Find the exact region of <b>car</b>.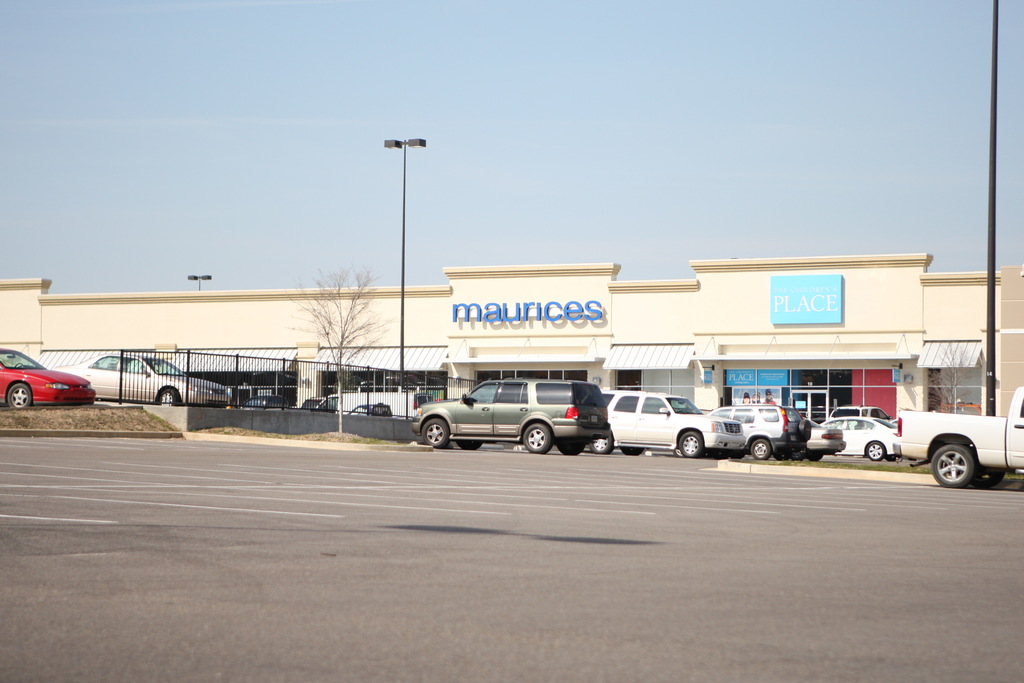
Exact region: 822,418,901,459.
